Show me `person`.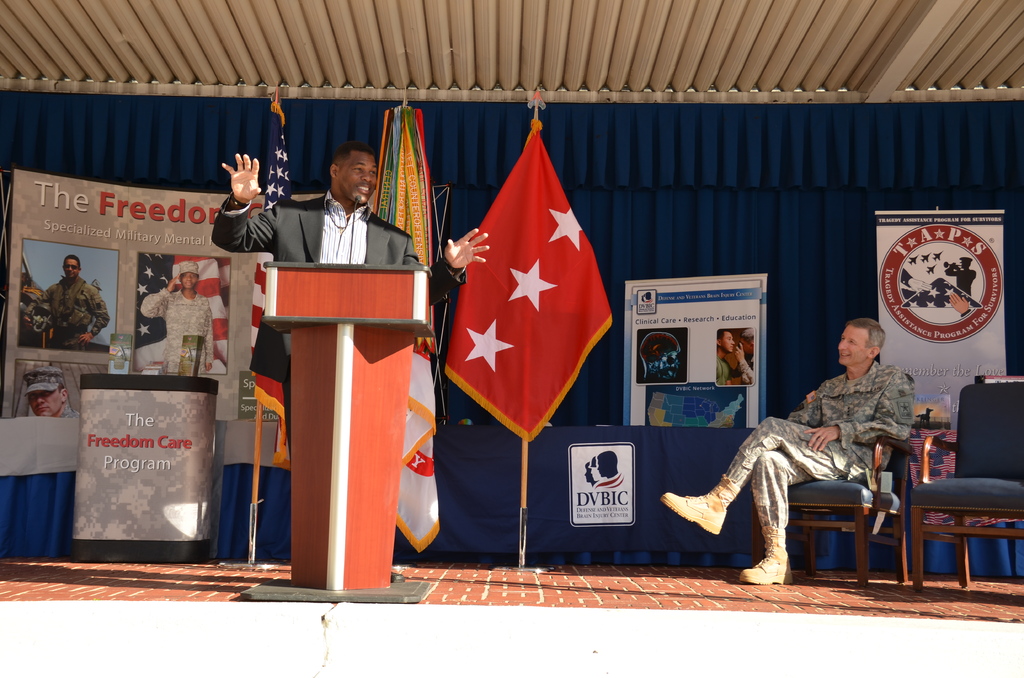
`person` is here: (140,261,214,373).
